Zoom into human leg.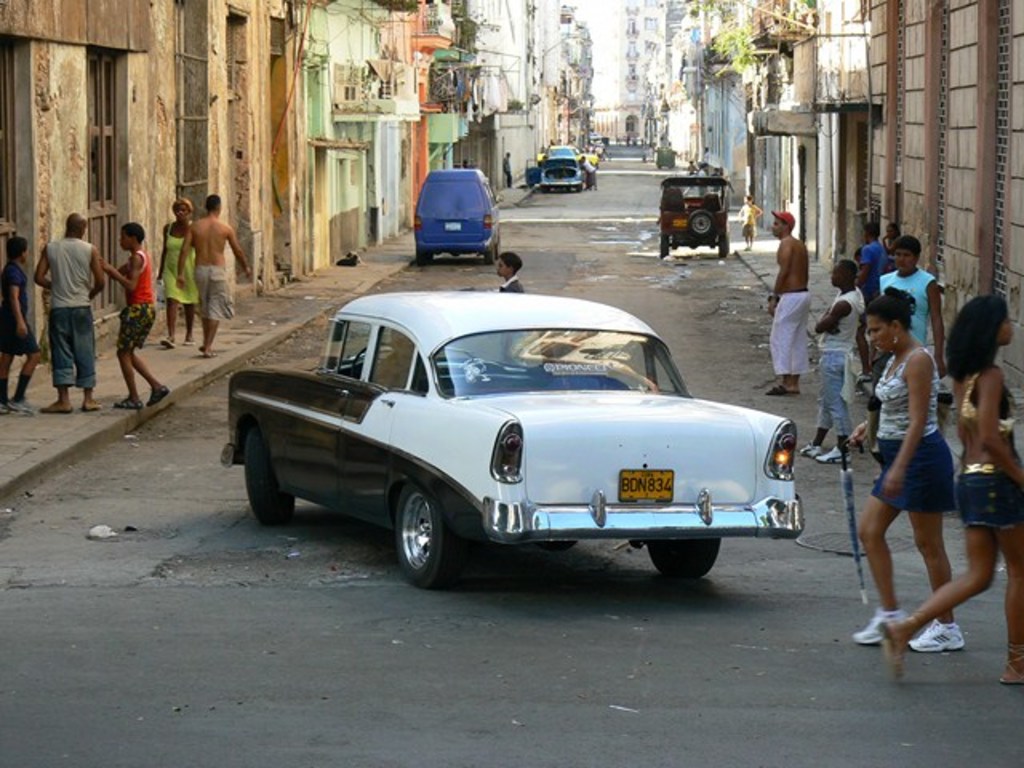
Zoom target: <region>50, 322, 69, 406</region>.
